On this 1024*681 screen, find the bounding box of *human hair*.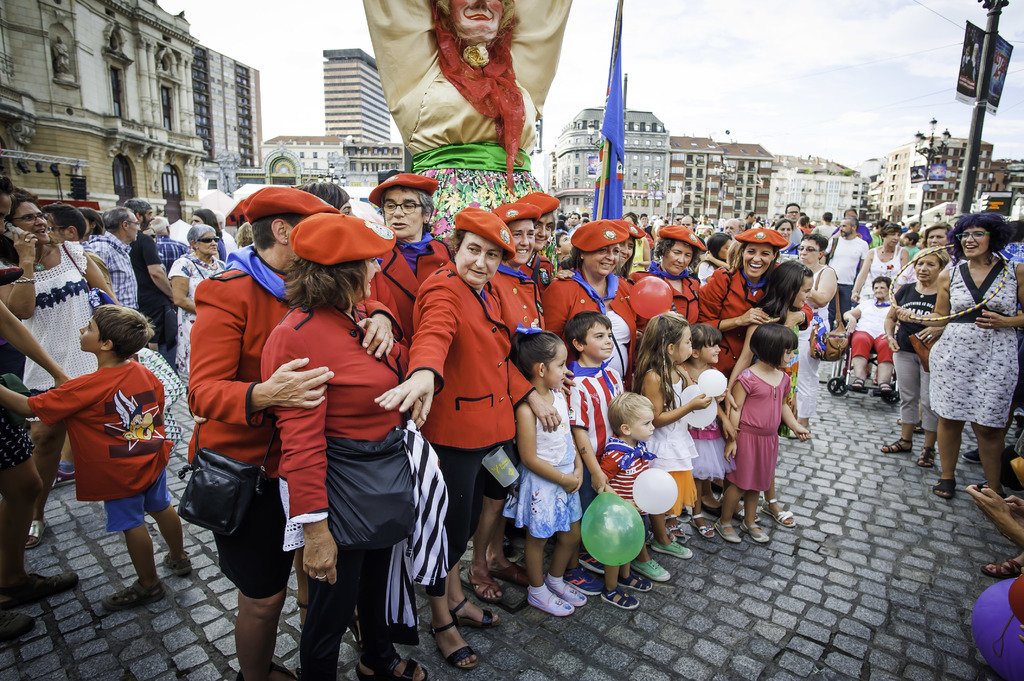
Bounding box: {"left": 749, "top": 323, "right": 794, "bottom": 373}.
